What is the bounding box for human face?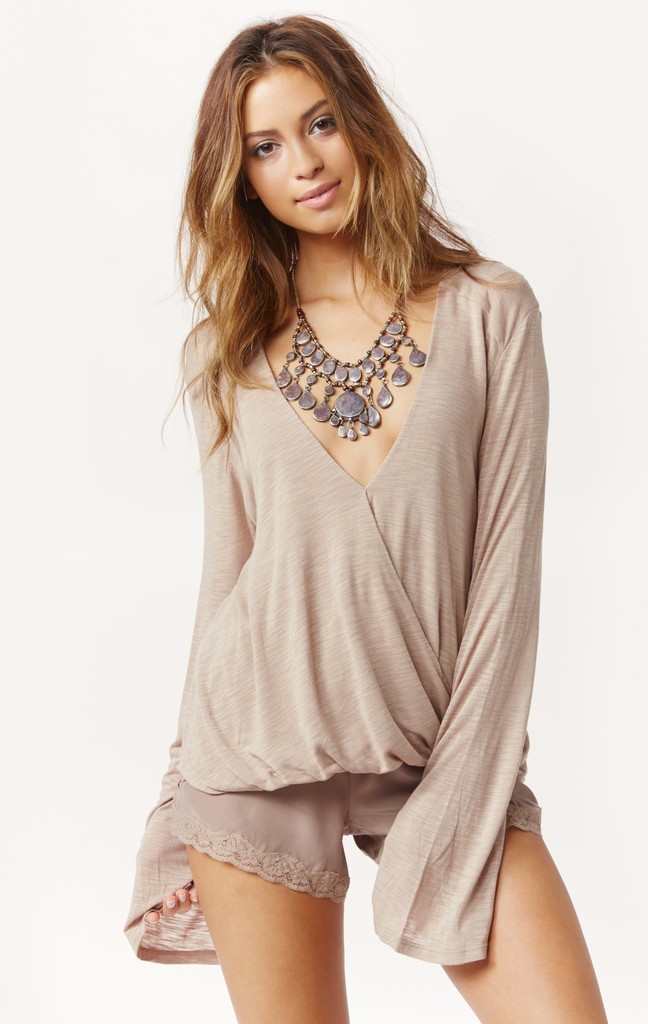
<box>248,70,362,229</box>.
